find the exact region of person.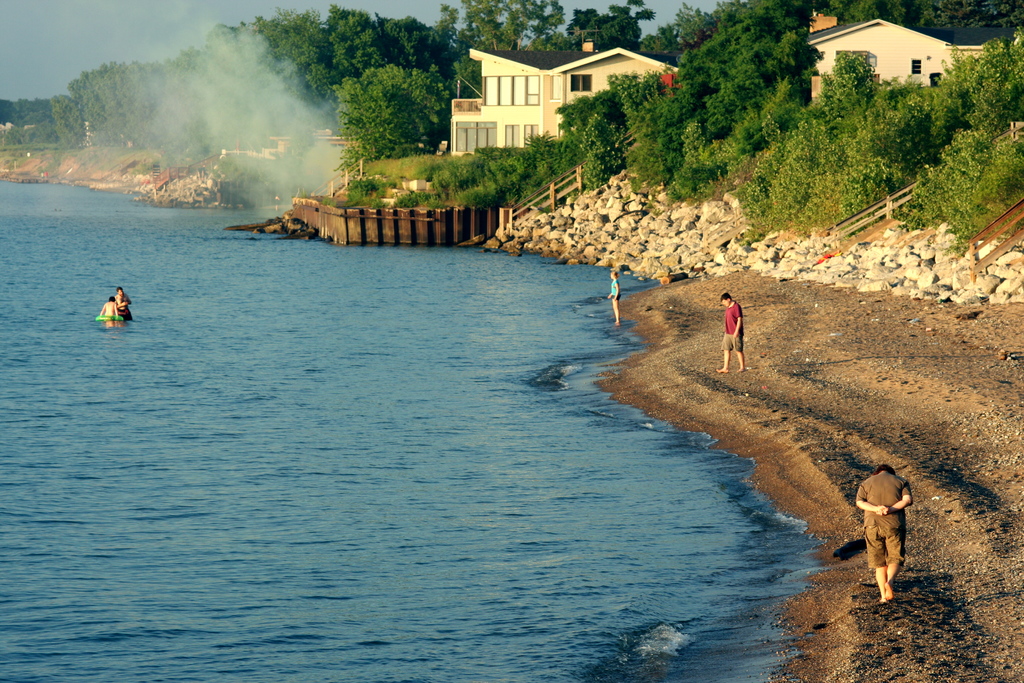
Exact region: 851/459/904/616.
